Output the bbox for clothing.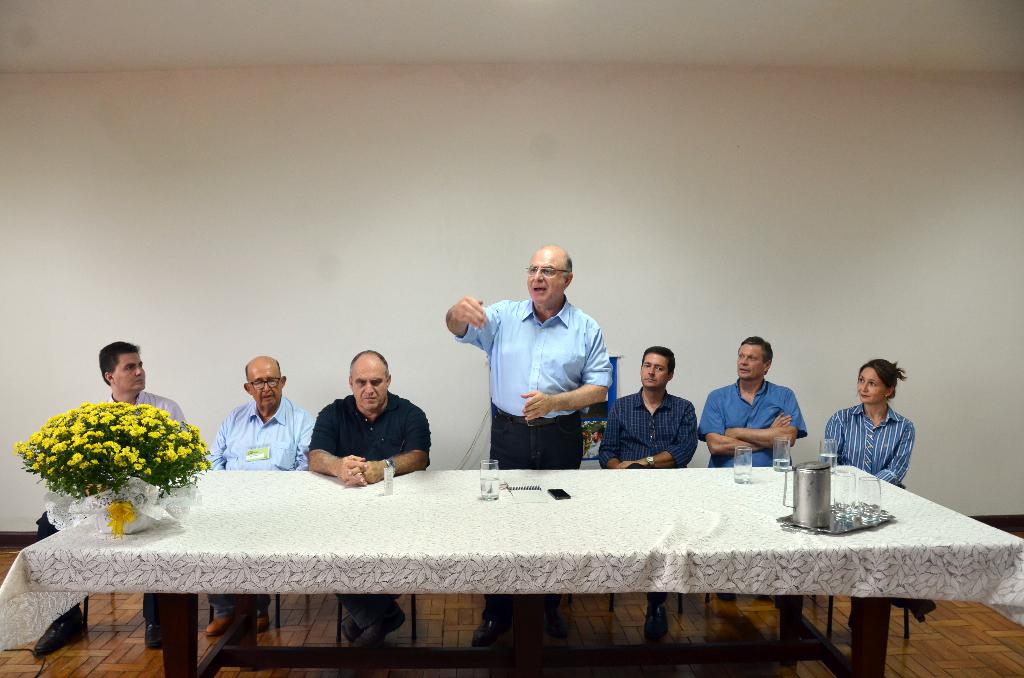
crop(823, 393, 925, 497).
